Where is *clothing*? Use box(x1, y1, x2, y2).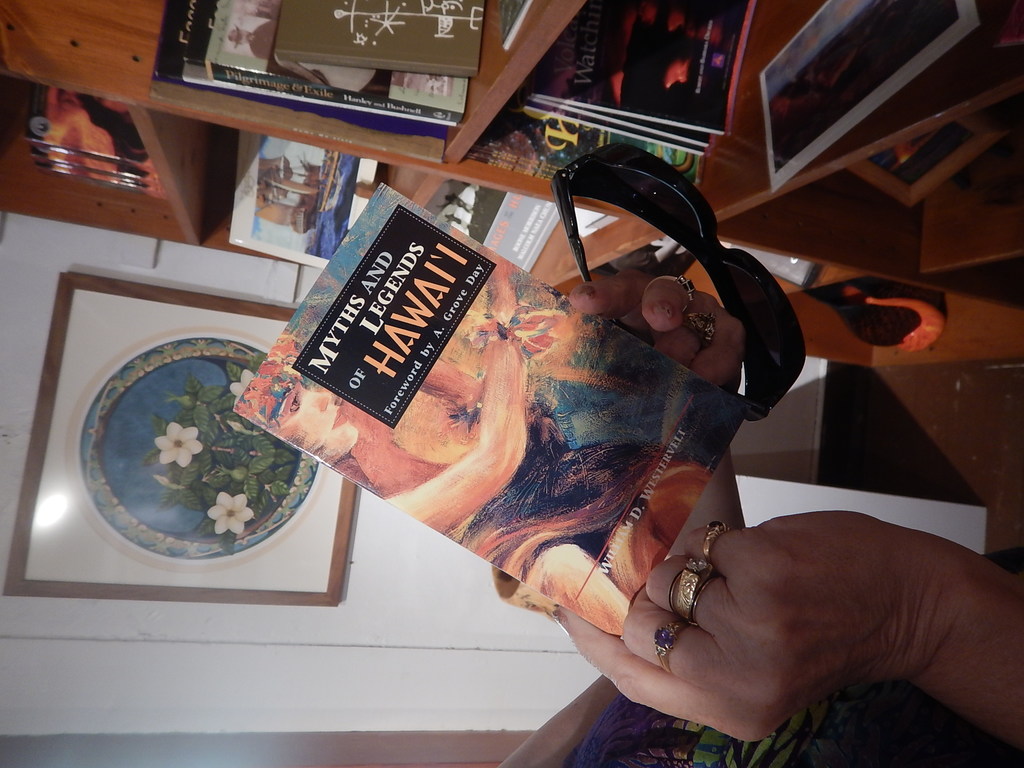
box(555, 545, 1021, 767).
